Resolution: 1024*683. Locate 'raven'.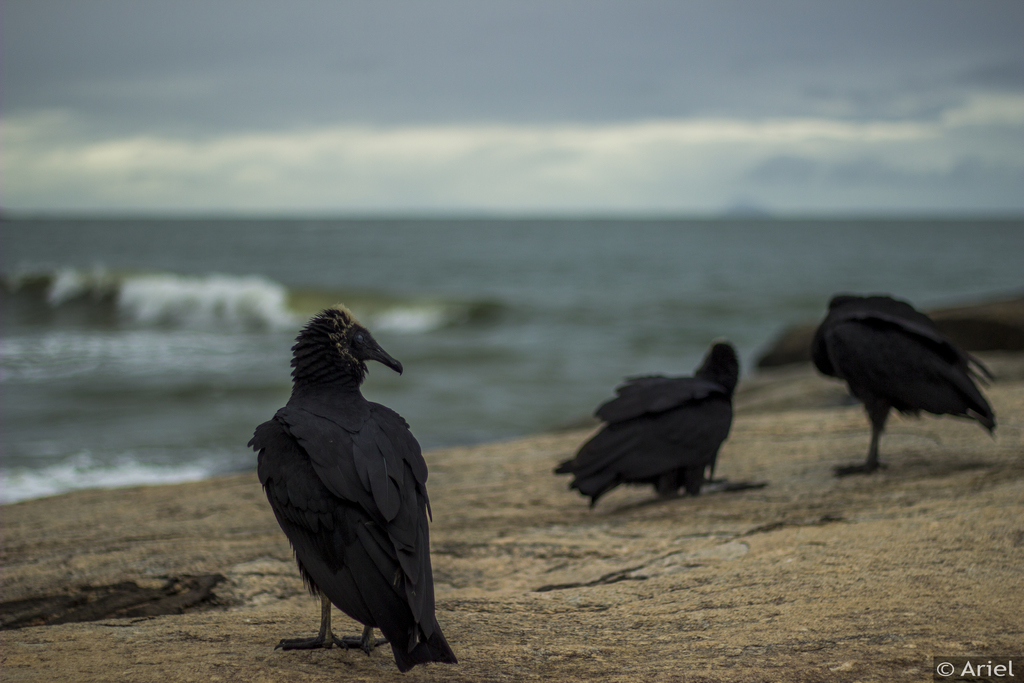
<region>541, 332, 775, 518</region>.
